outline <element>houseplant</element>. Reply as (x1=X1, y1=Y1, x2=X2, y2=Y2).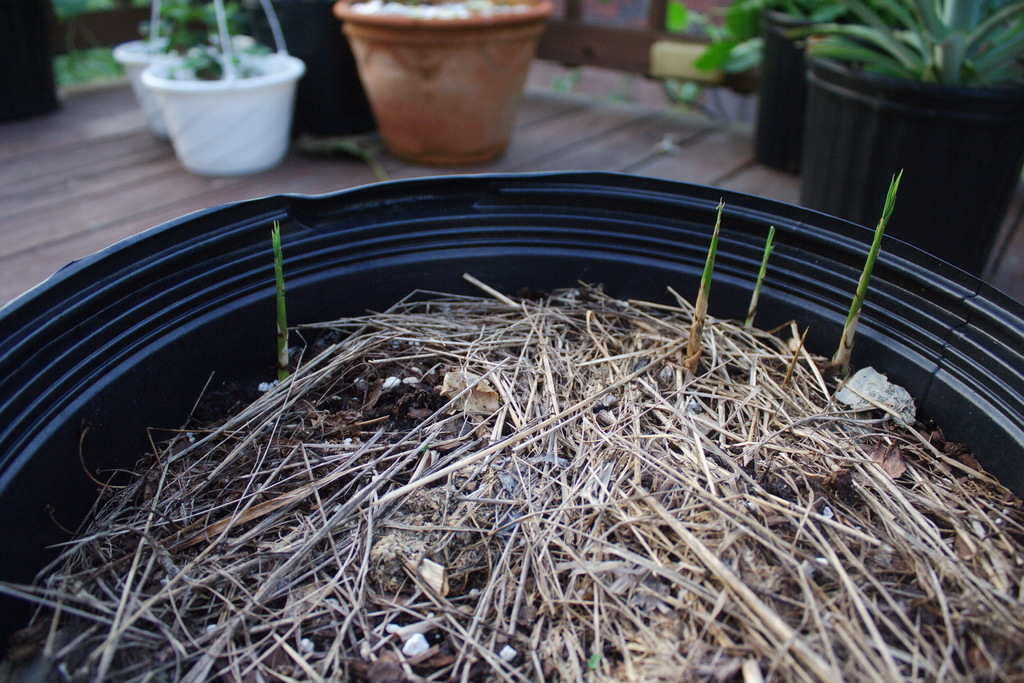
(x1=828, y1=159, x2=903, y2=378).
